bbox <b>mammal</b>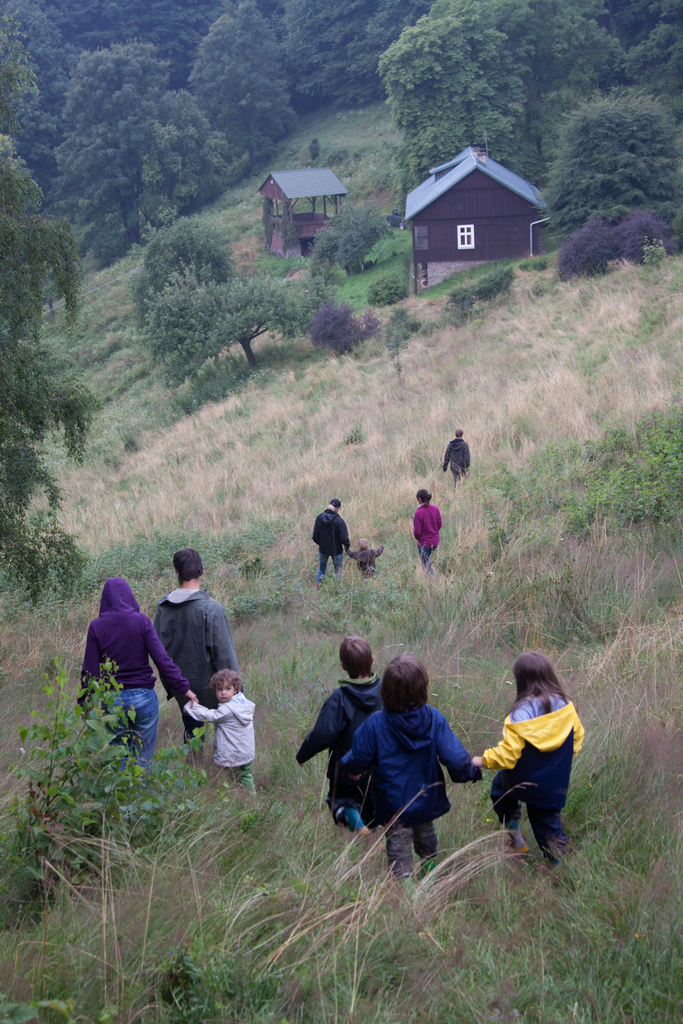
BBox(335, 650, 486, 877)
